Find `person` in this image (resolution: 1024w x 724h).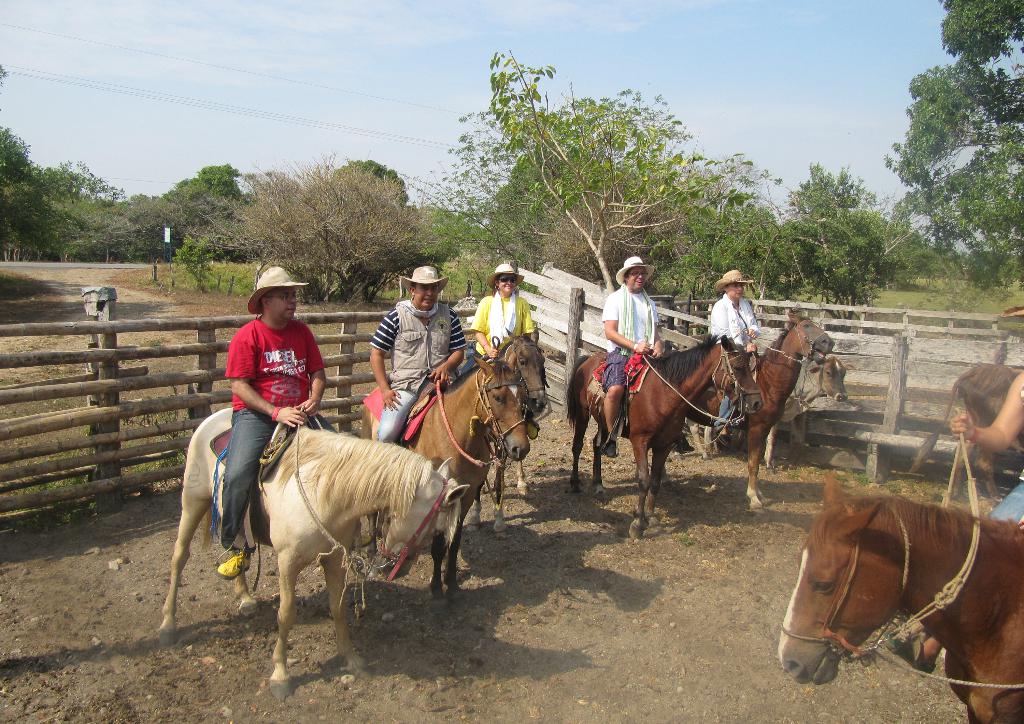
BBox(705, 274, 758, 348).
